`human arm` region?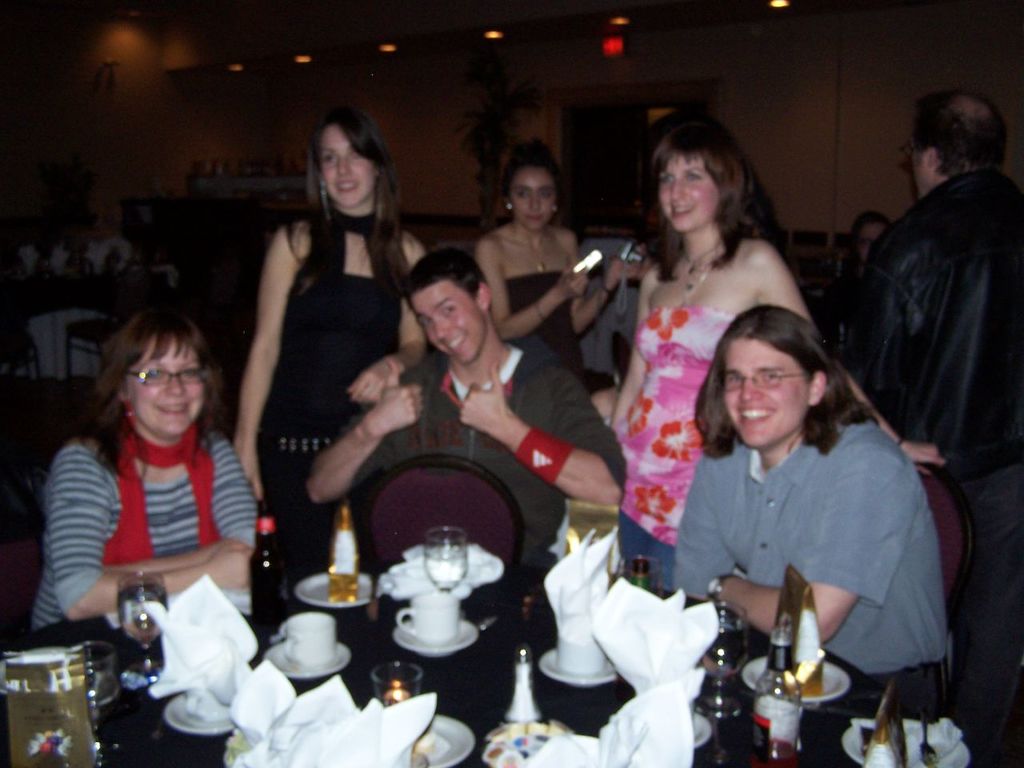
(x1=454, y1=352, x2=632, y2=514)
